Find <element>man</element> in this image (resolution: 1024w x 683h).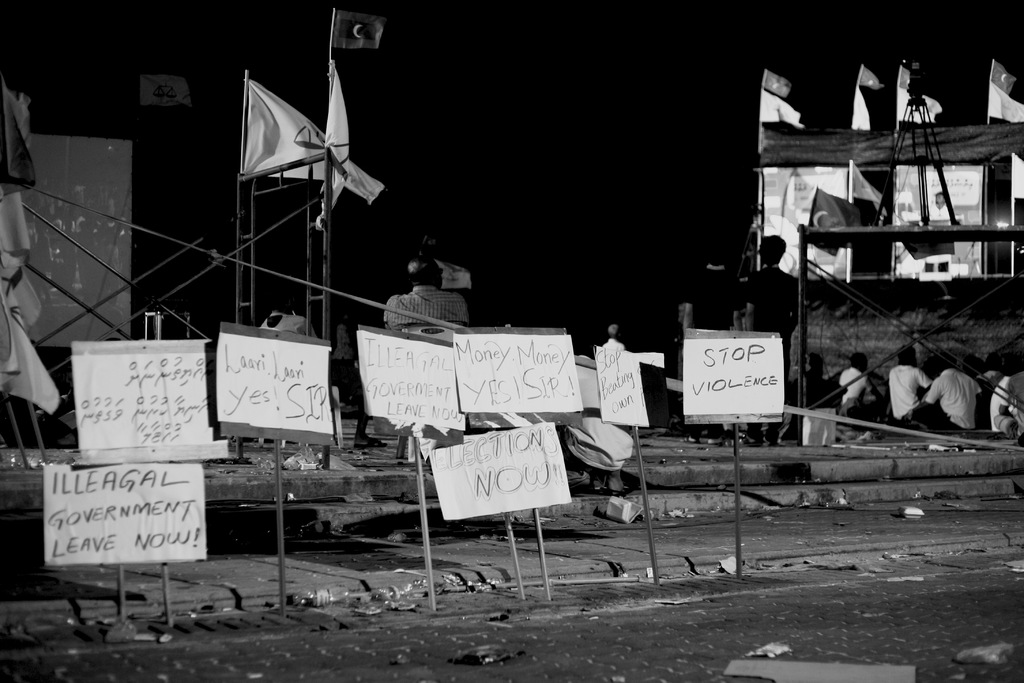
913 354 981 430.
